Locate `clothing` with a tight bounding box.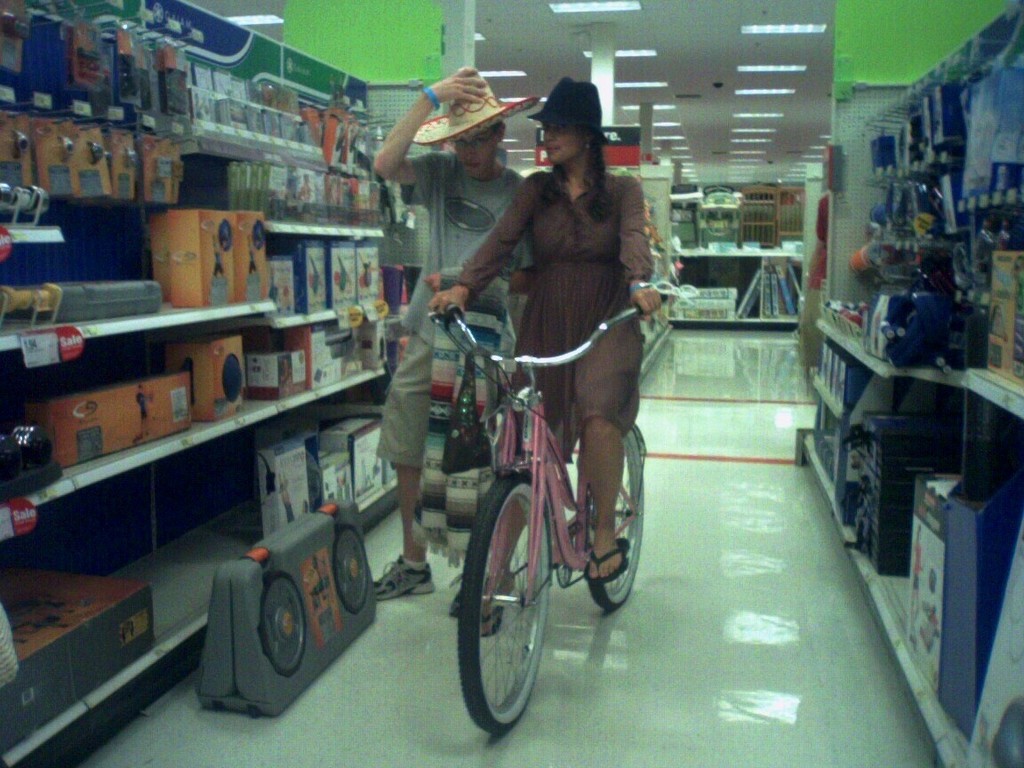
377,149,536,468.
